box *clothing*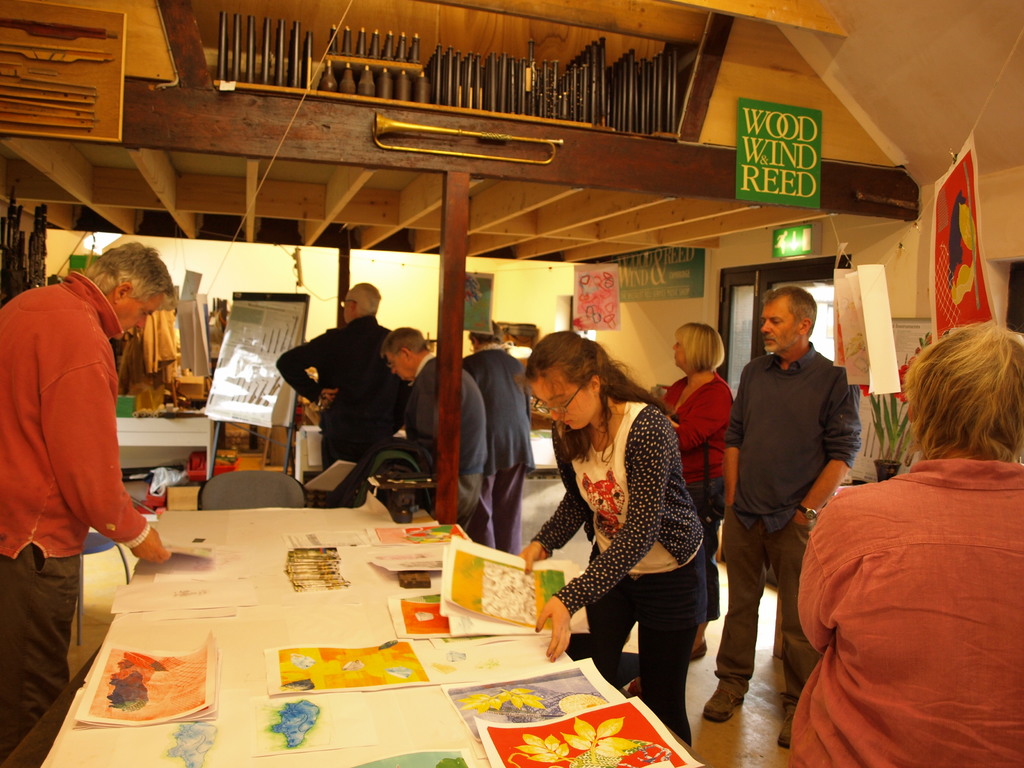
x1=704, y1=343, x2=867, y2=699
